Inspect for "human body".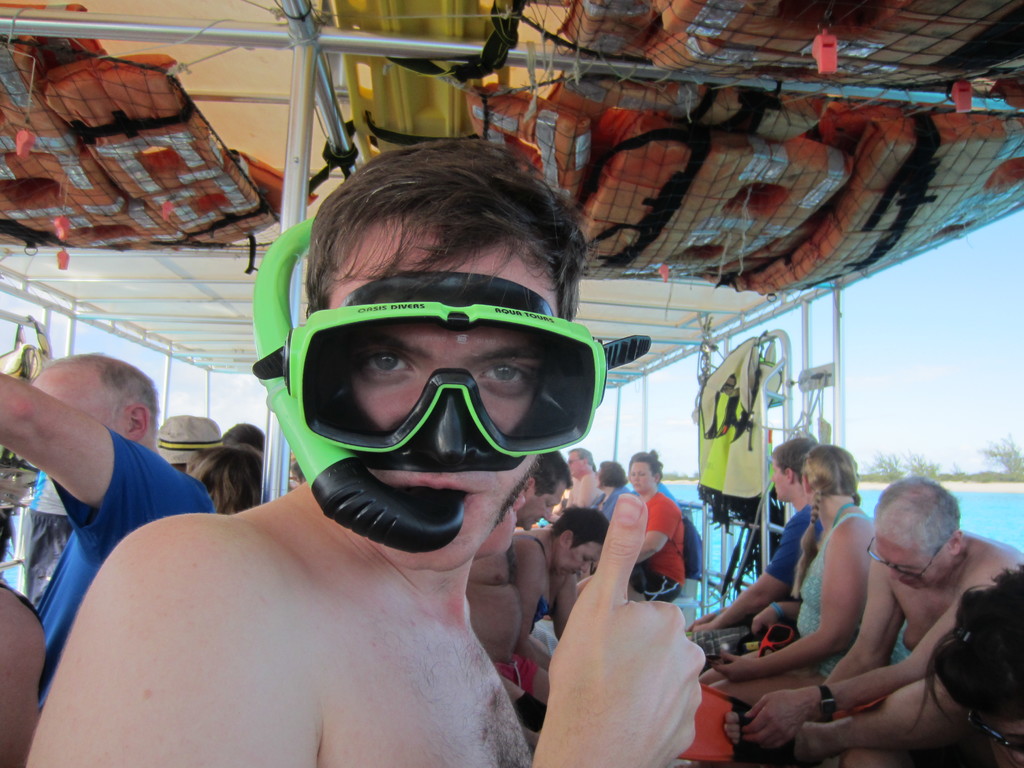
Inspection: x1=26 y1=132 x2=709 y2=767.
